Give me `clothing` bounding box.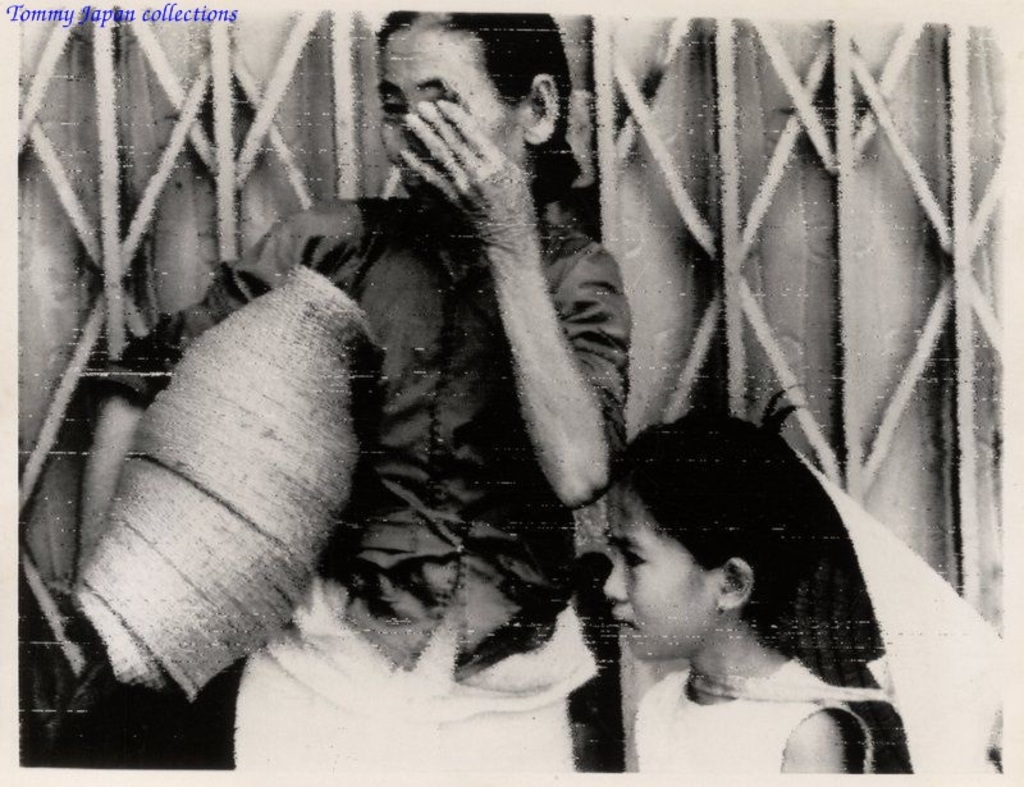
bbox(100, 192, 628, 786).
